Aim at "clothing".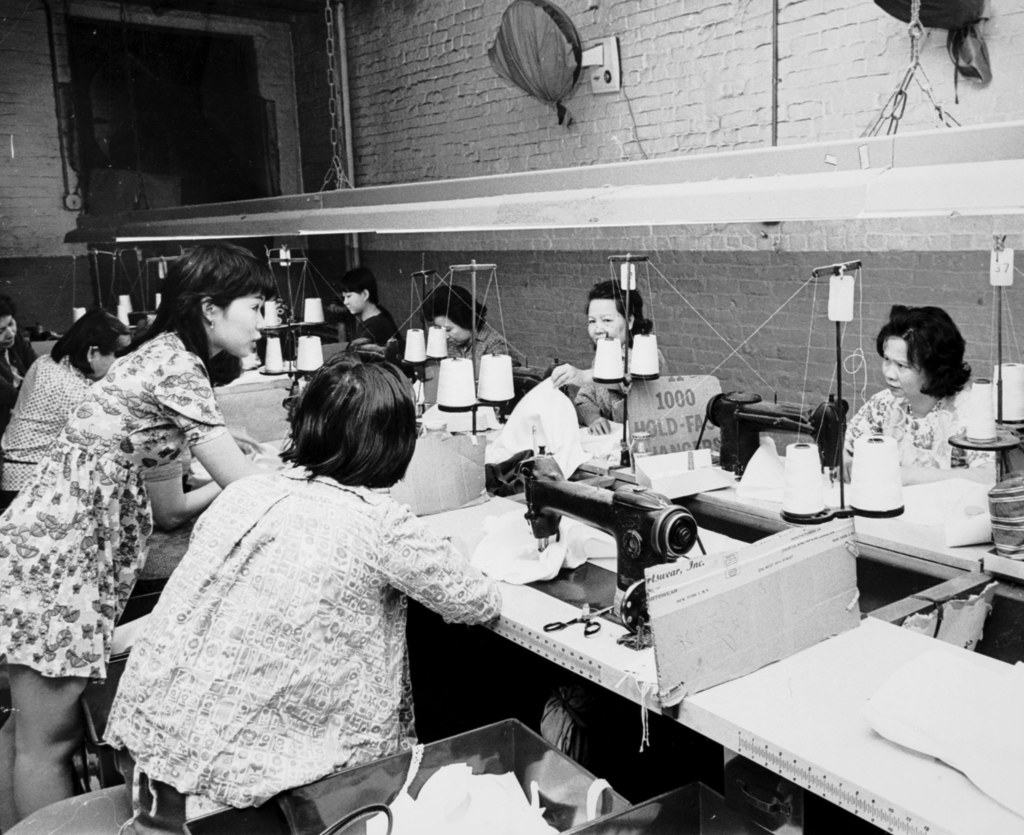
Aimed at <box>98,418,504,814</box>.
